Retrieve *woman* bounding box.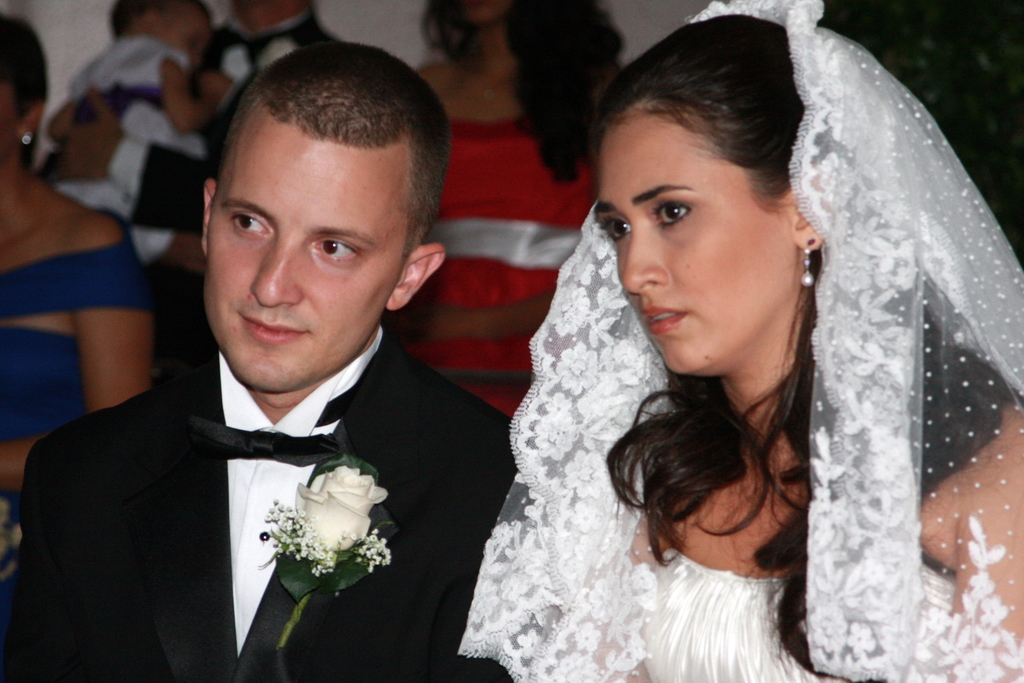
Bounding box: 0:8:160:550.
